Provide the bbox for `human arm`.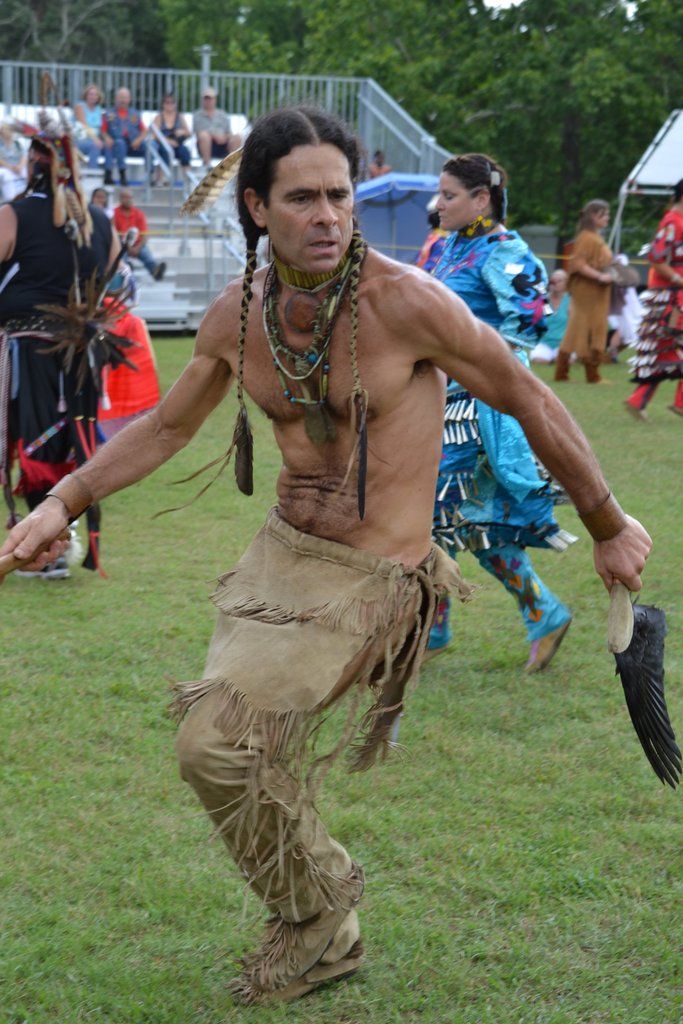
(377,266,656,591).
